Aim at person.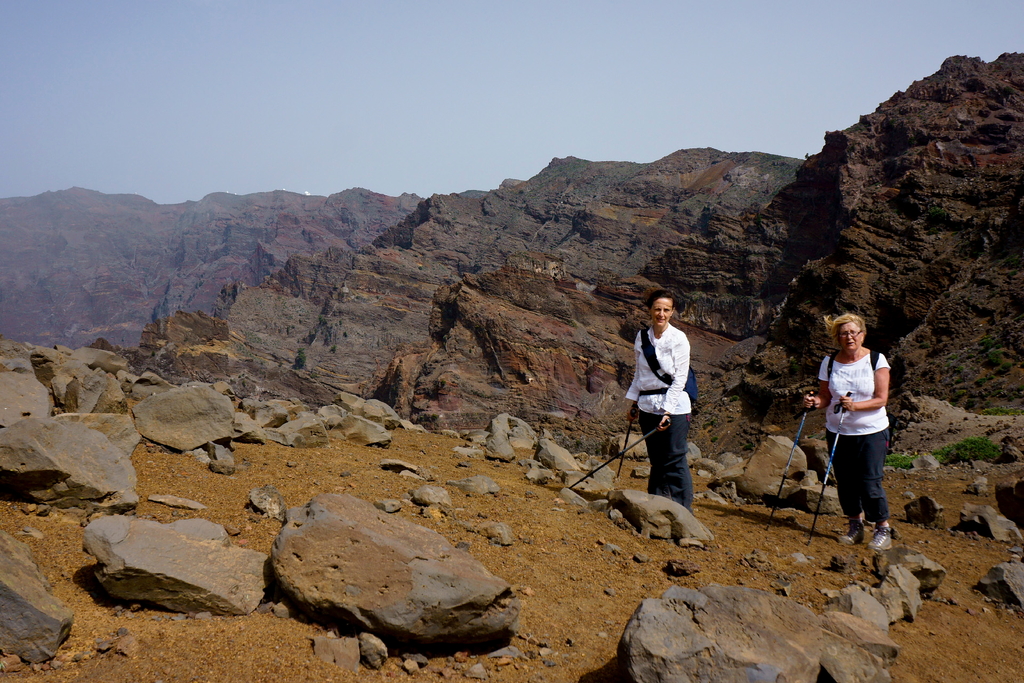
Aimed at {"left": 613, "top": 286, "right": 692, "bottom": 522}.
